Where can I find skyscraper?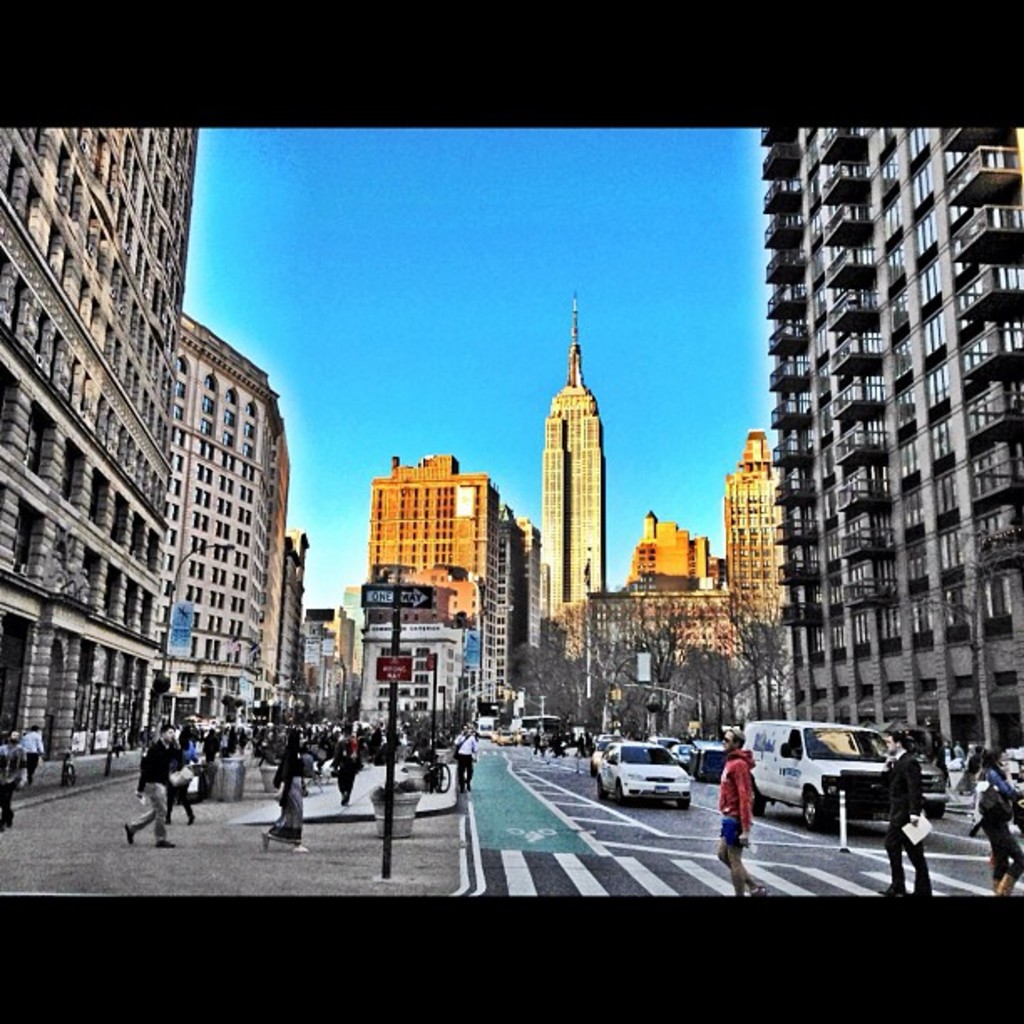
You can find it at 530, 288, 619, 637.
